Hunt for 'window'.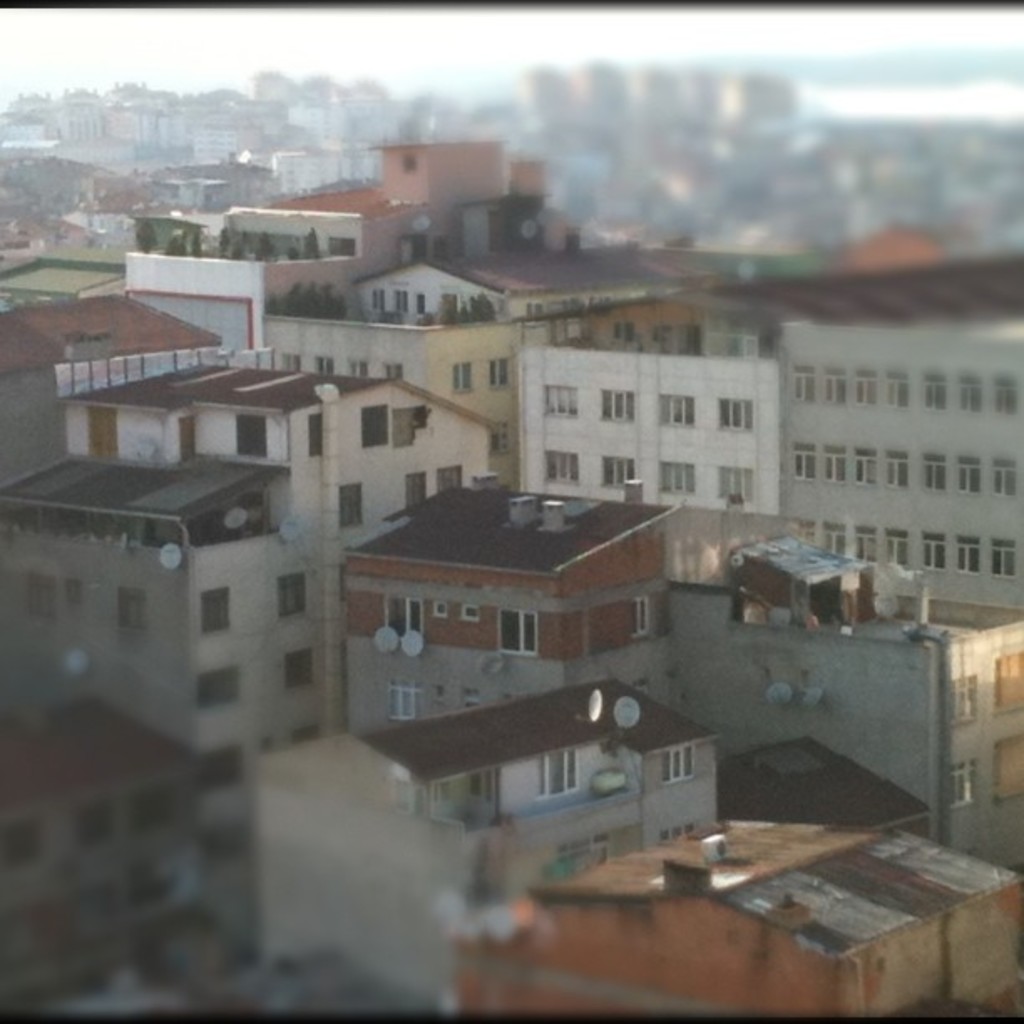
Hunted down at BBox(606, 387, 632, 423).
